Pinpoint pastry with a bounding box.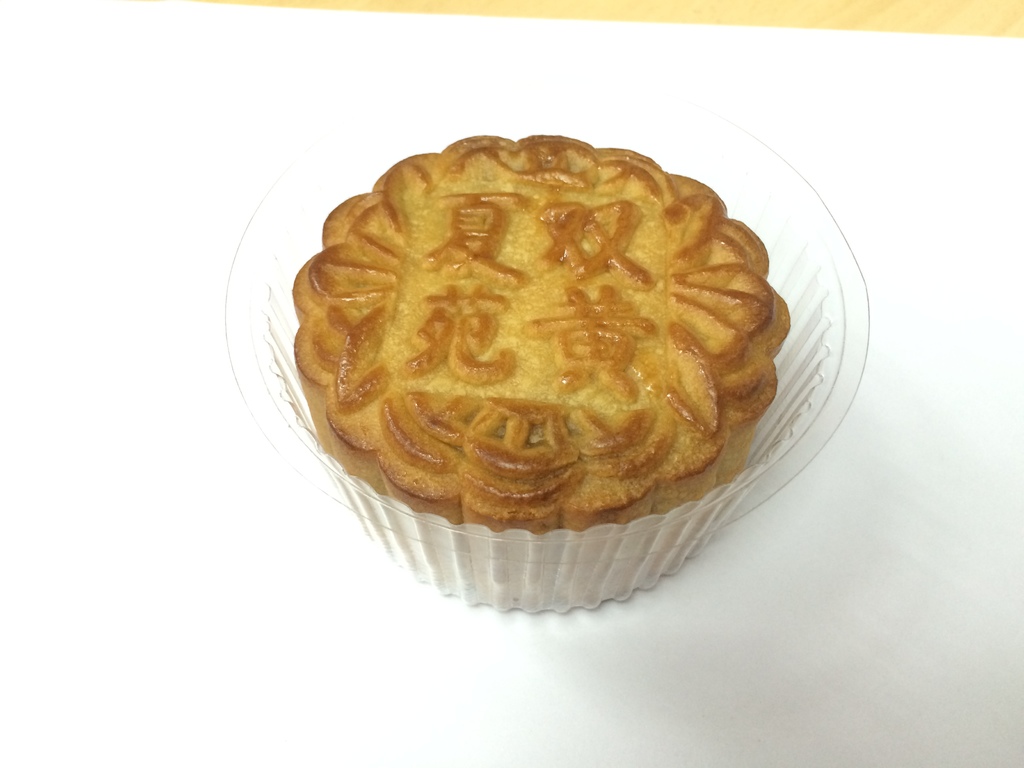
rect(285, 132, 778, 568).
